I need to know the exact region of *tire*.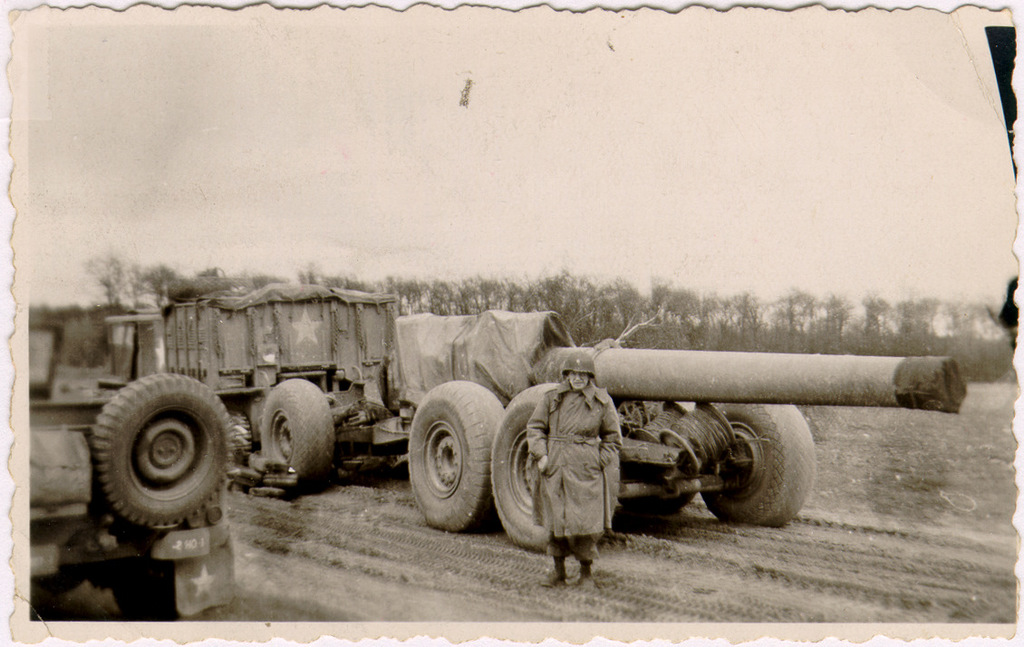
Region: rect(258, 370, 333, 489).
